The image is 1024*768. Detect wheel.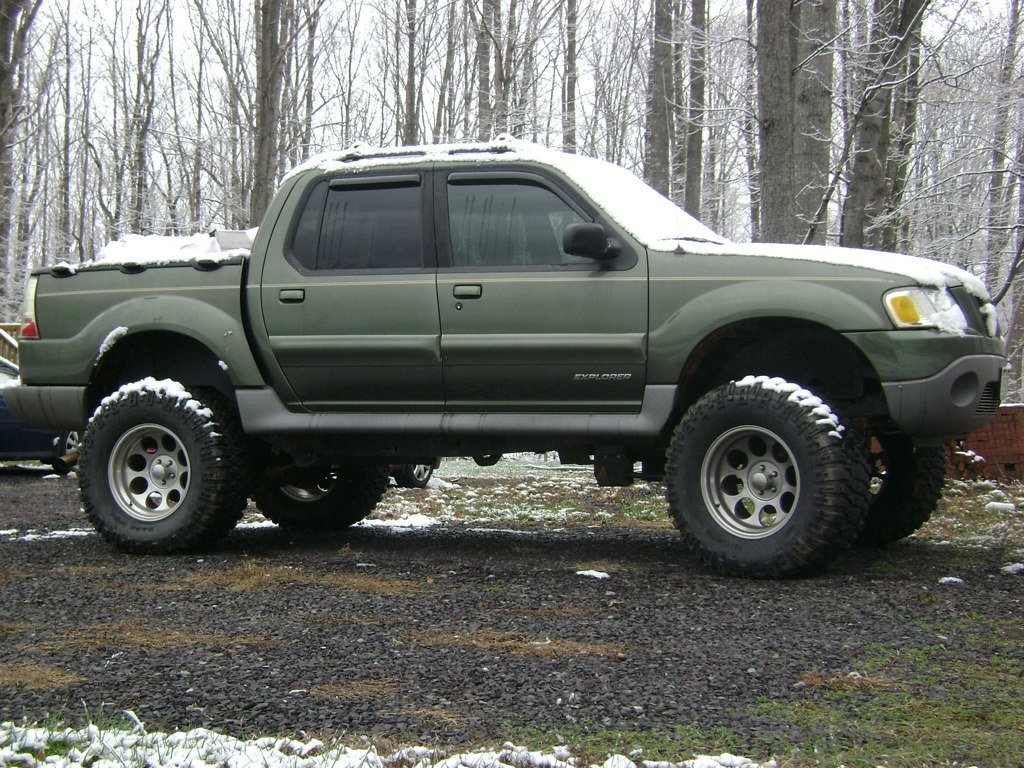
Detection: (x1=81, y1=380, x2=247, y2=556).
